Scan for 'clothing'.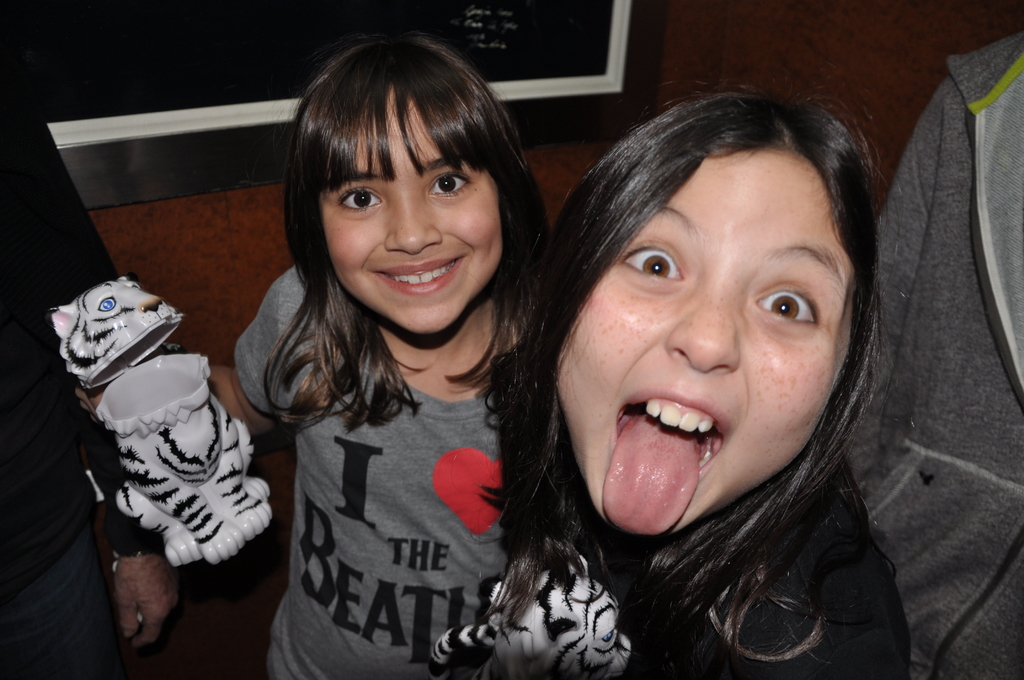
Scan result: (224,184,566,656).
